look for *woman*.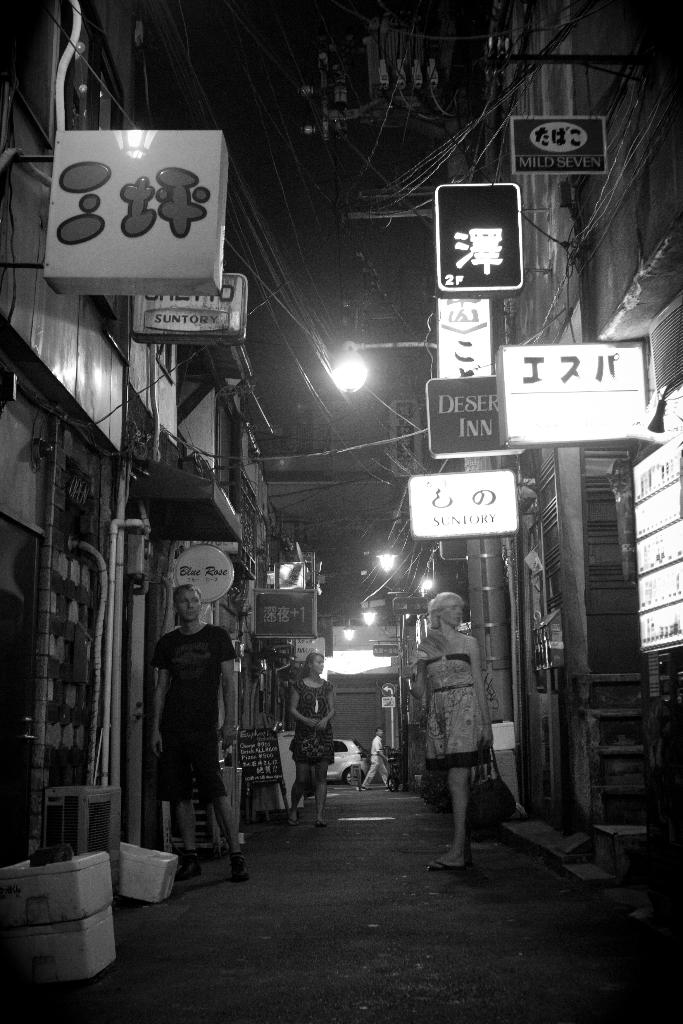
Found: [410, 581, 513, 877].
